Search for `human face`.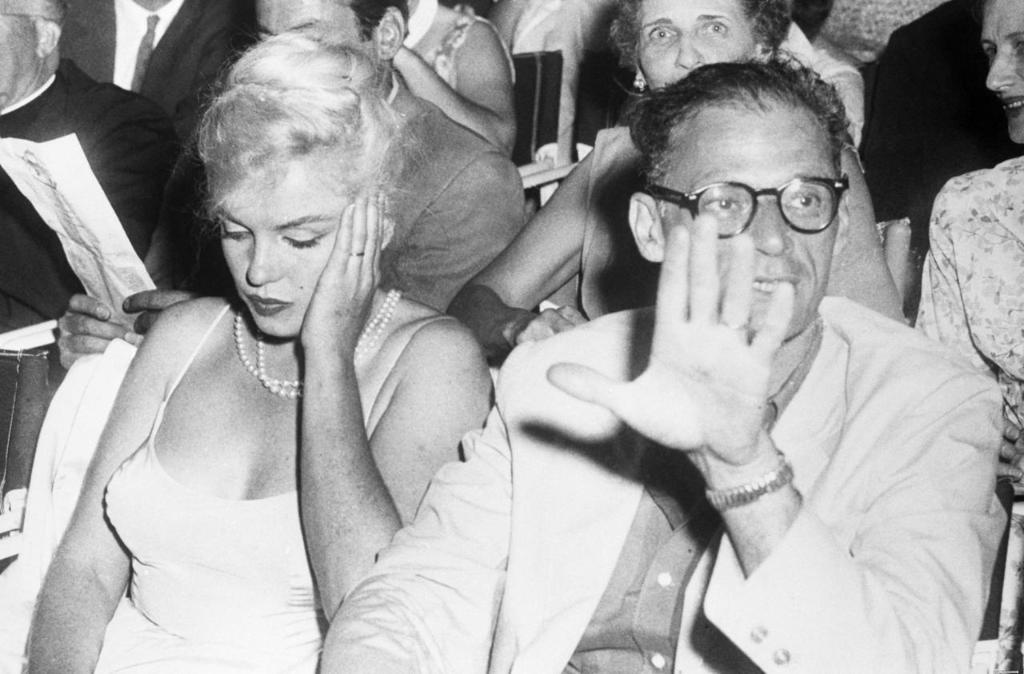
Found at Rect(210, 168, 351, 341).
